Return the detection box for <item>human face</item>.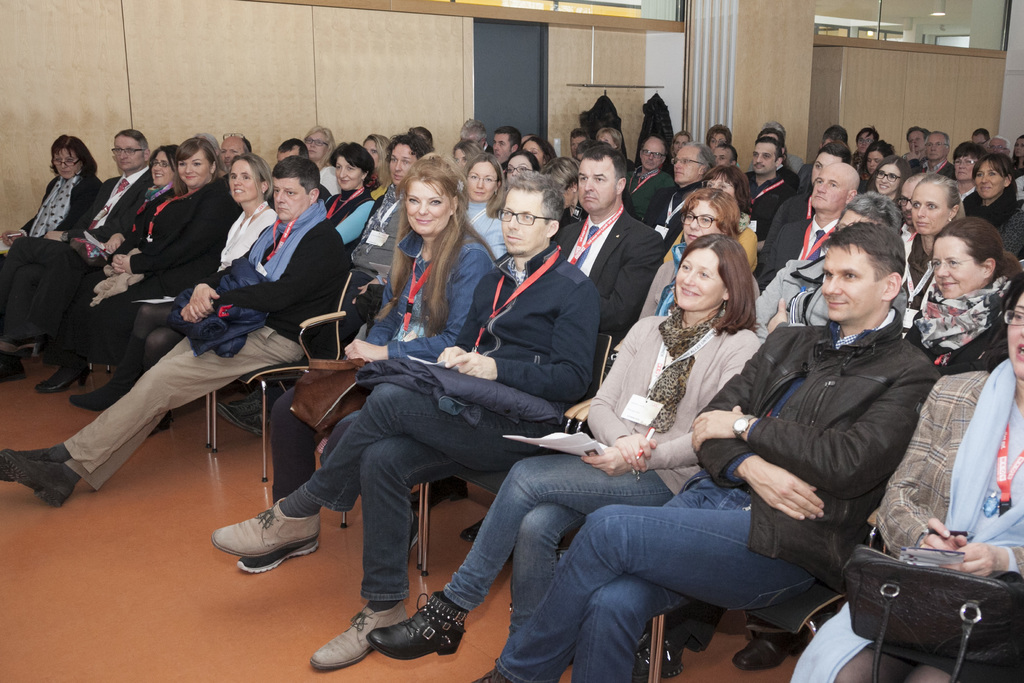
BBox(390, 143, 417, 185).
